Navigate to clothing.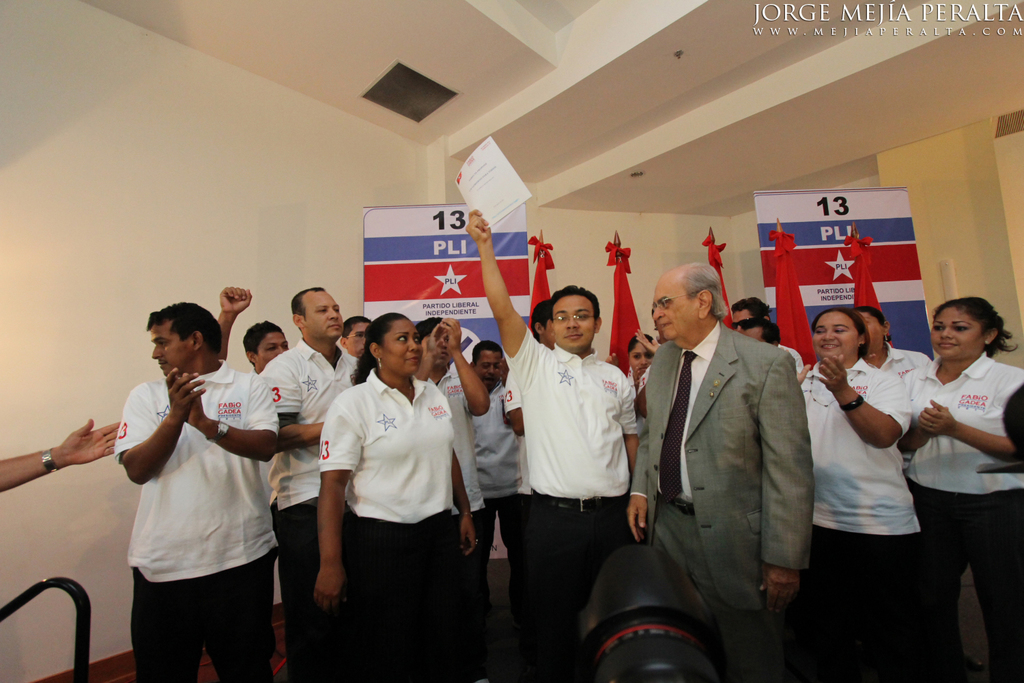
Navigation target: 306,336,477,650.
